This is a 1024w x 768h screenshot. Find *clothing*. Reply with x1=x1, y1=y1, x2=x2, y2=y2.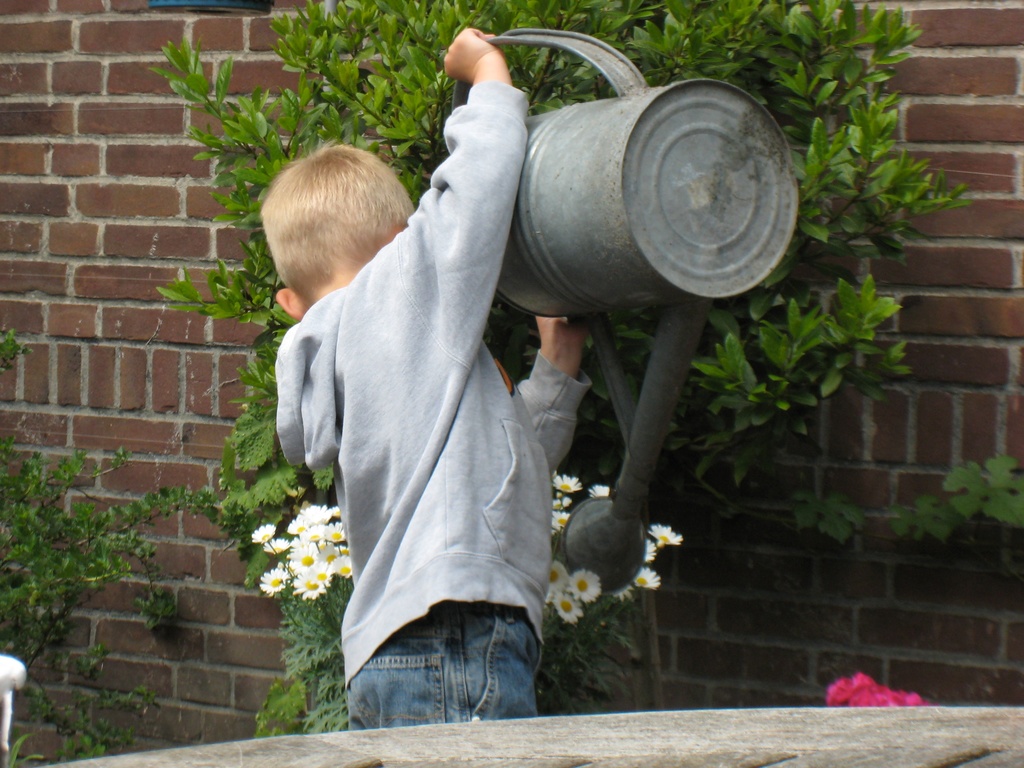
x1=266, y1=102, x2=586, y2=726.
